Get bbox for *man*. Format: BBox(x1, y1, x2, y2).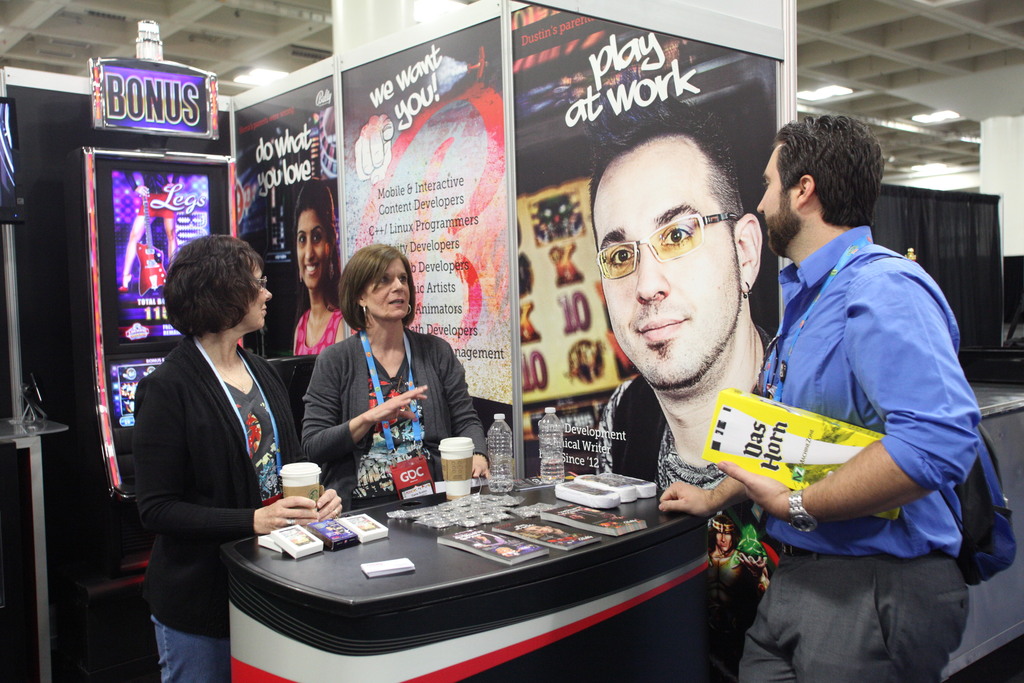
BBox(675, 111, 1005, 682).
